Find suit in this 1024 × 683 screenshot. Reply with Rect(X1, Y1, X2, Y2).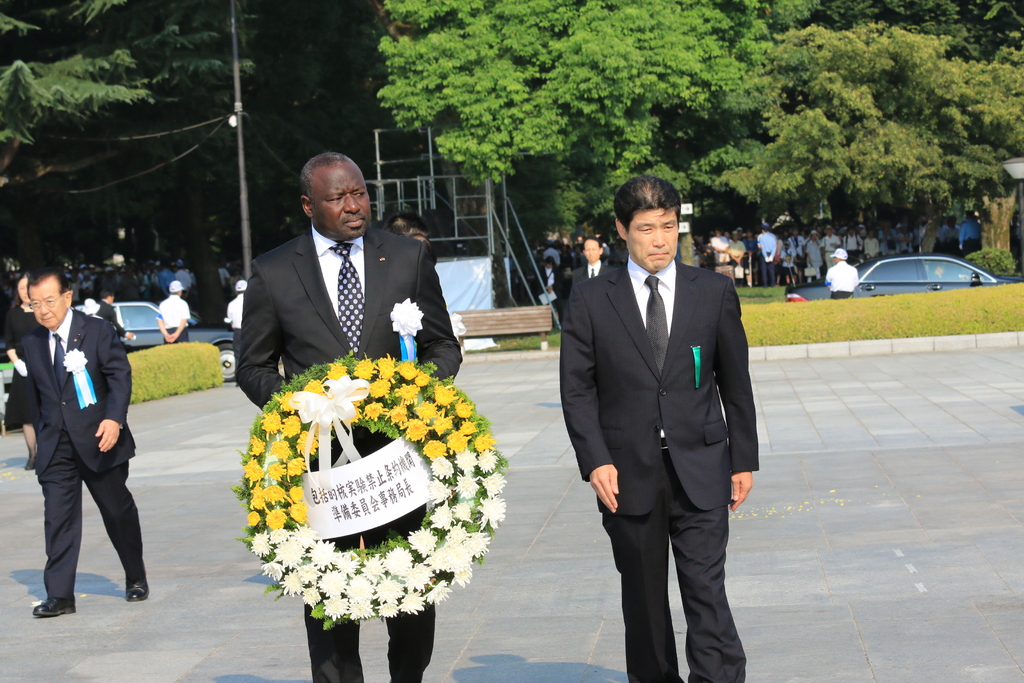
Rect(96, 298, 129, 334).
